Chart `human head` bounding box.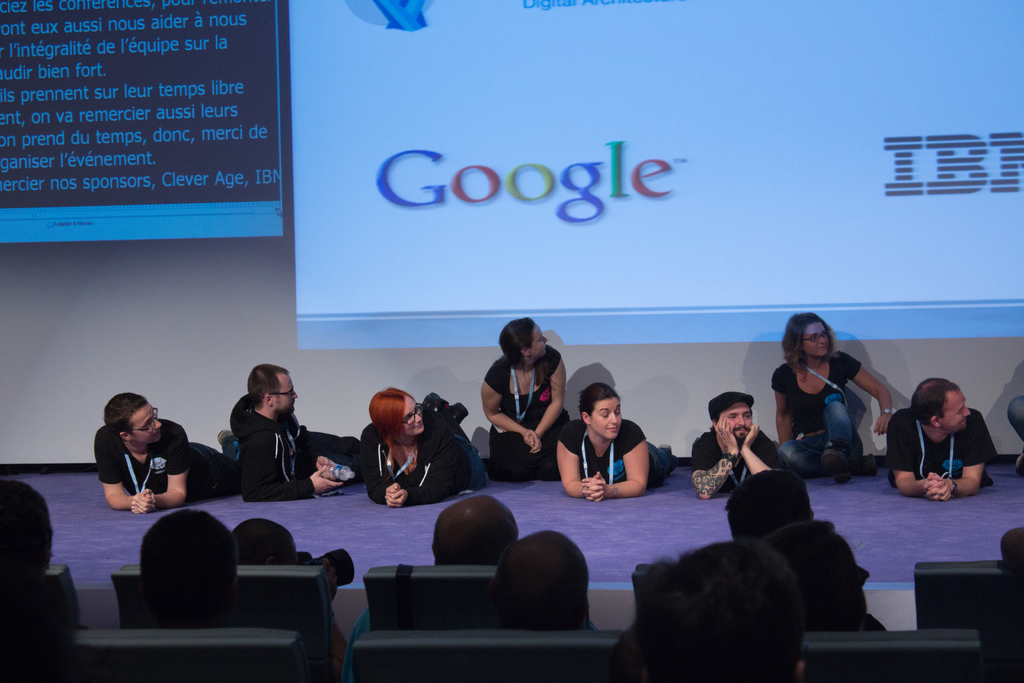
Charted: box=[769, 520, 874, 630].
